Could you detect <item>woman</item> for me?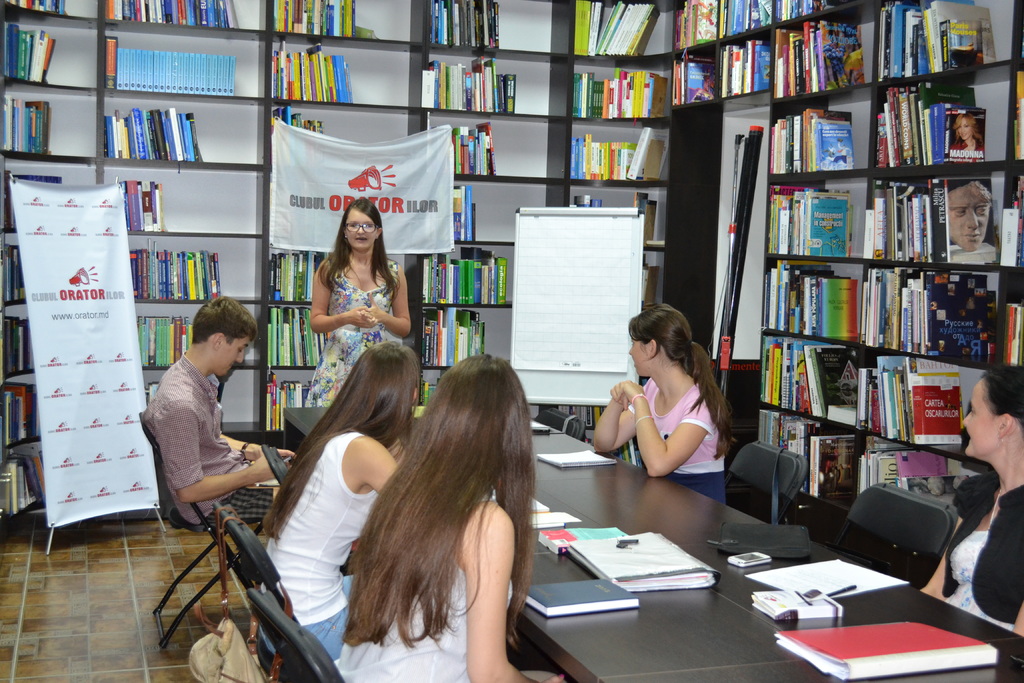
Detection result: box=[251, 331, 412, 668].
